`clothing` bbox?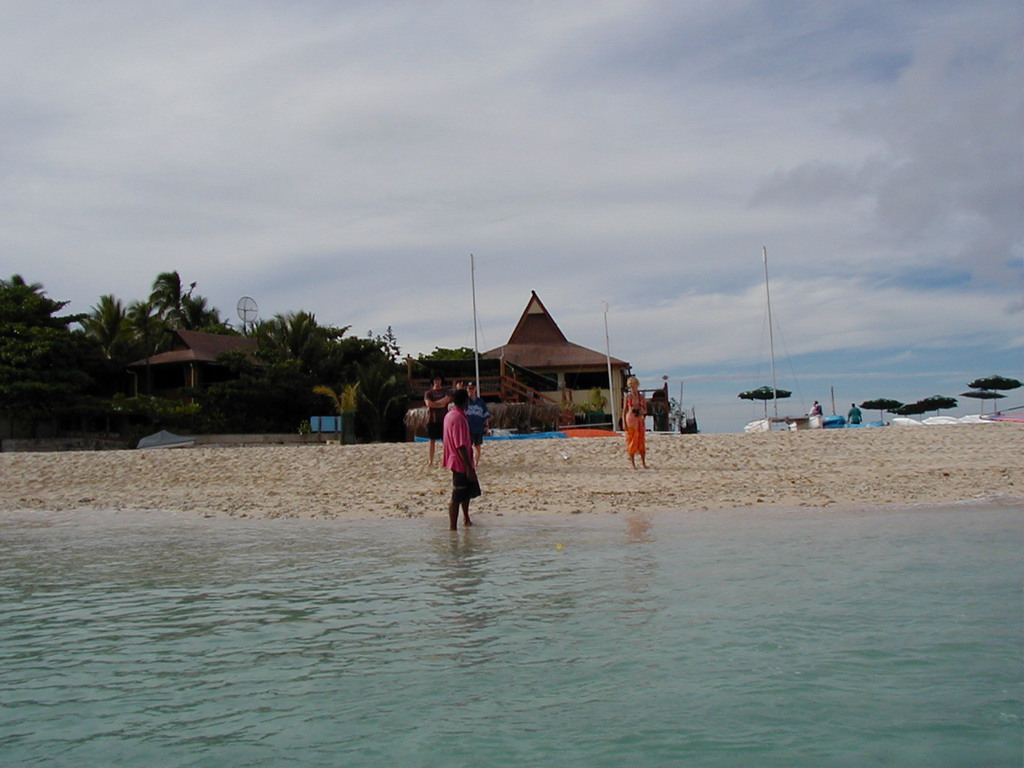
box=[427, 396, 492, 518]
